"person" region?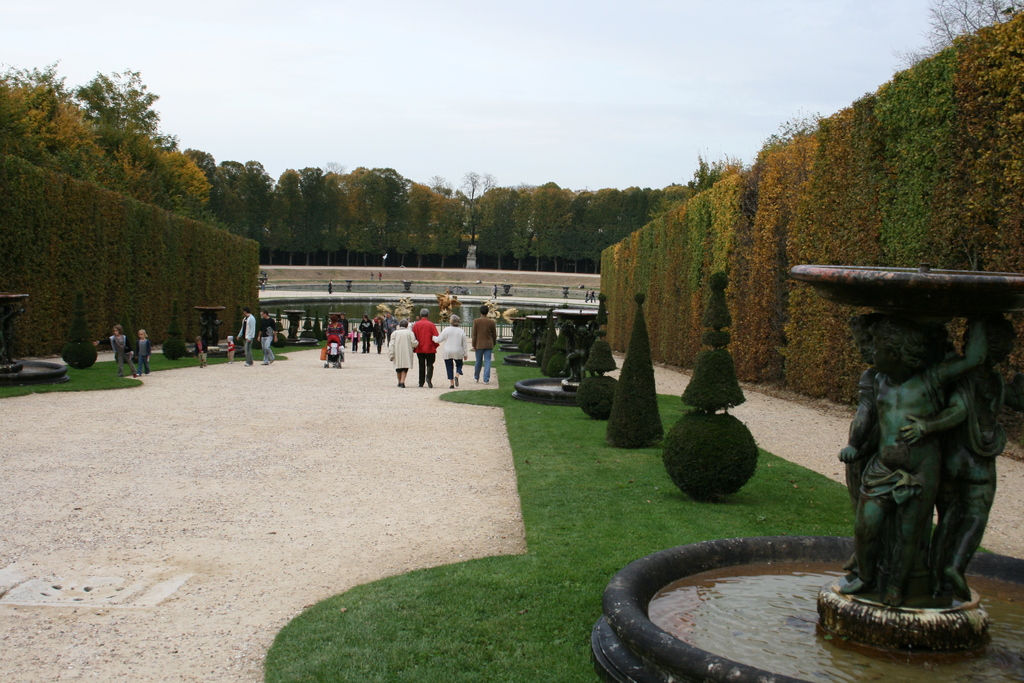
385:317:419:393
